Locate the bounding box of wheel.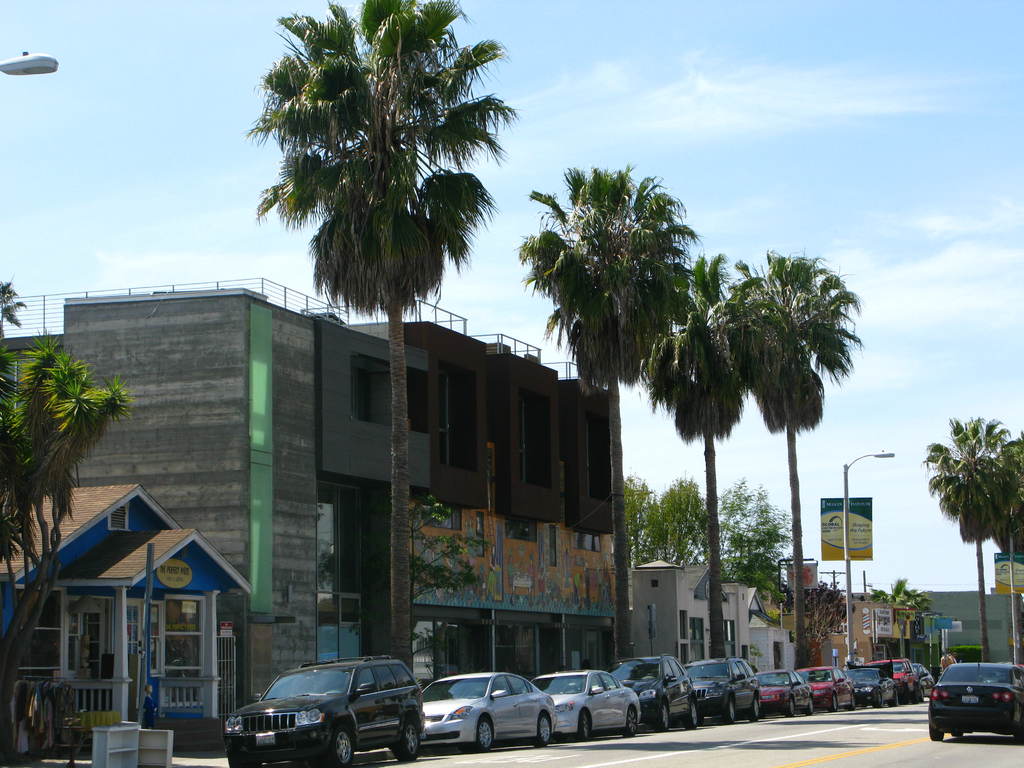
Bounding box: select_region(835, 698, 838, 710).
